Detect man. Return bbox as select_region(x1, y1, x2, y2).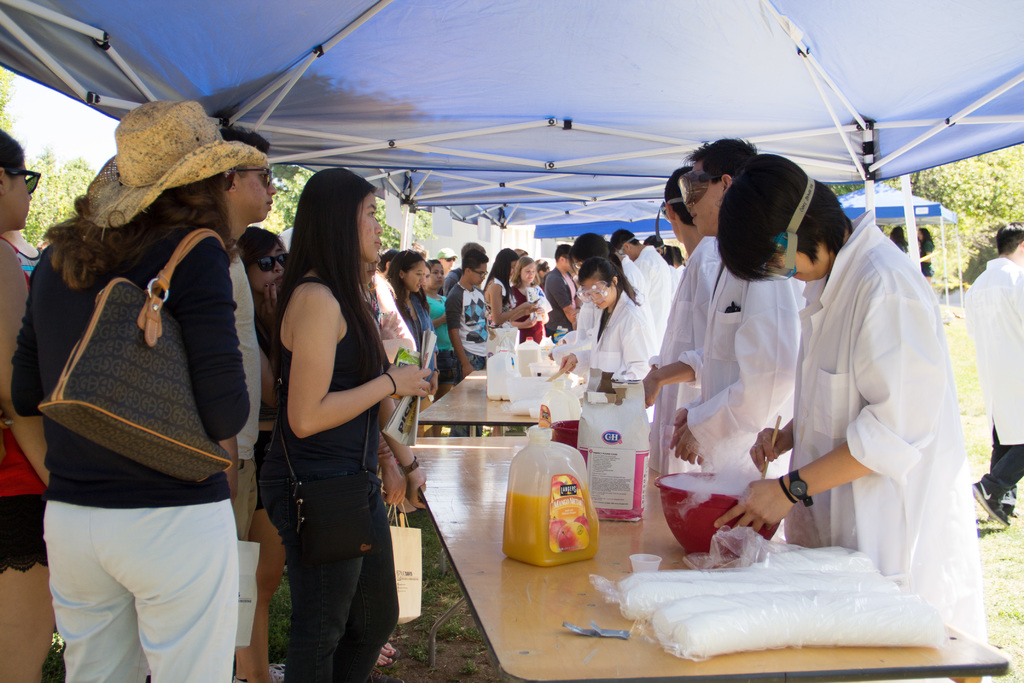
select_region(714, 152, 996, 643).
